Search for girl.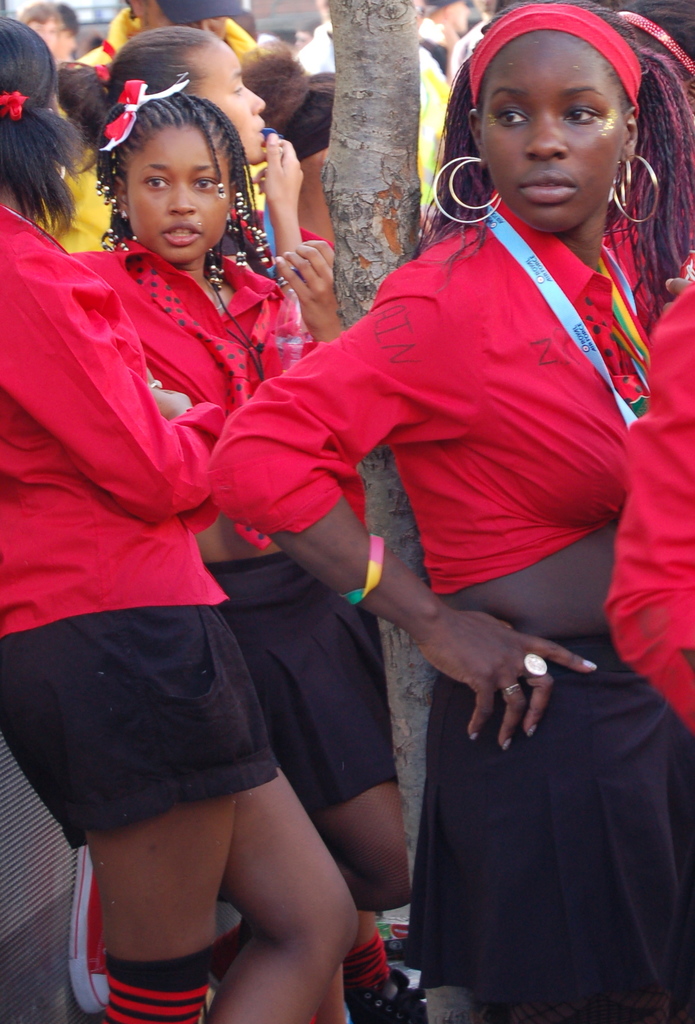
Found at 0, 15, 357, 1023.
